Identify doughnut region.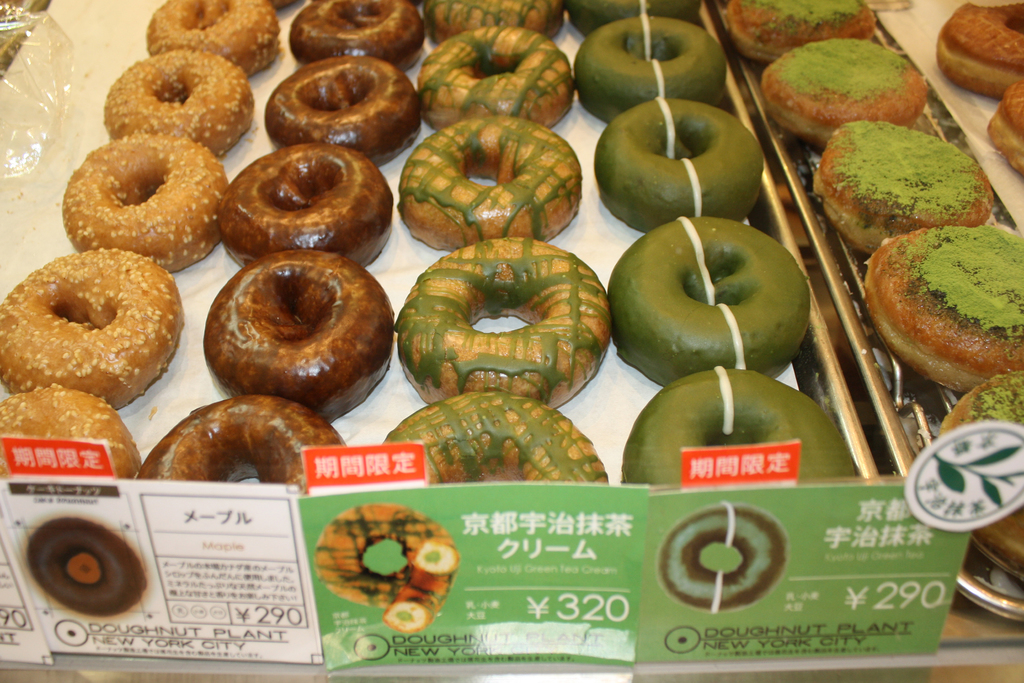
Region: {"x1": 989, "y1": 86, "x2": 1023, "y2": 182}.
